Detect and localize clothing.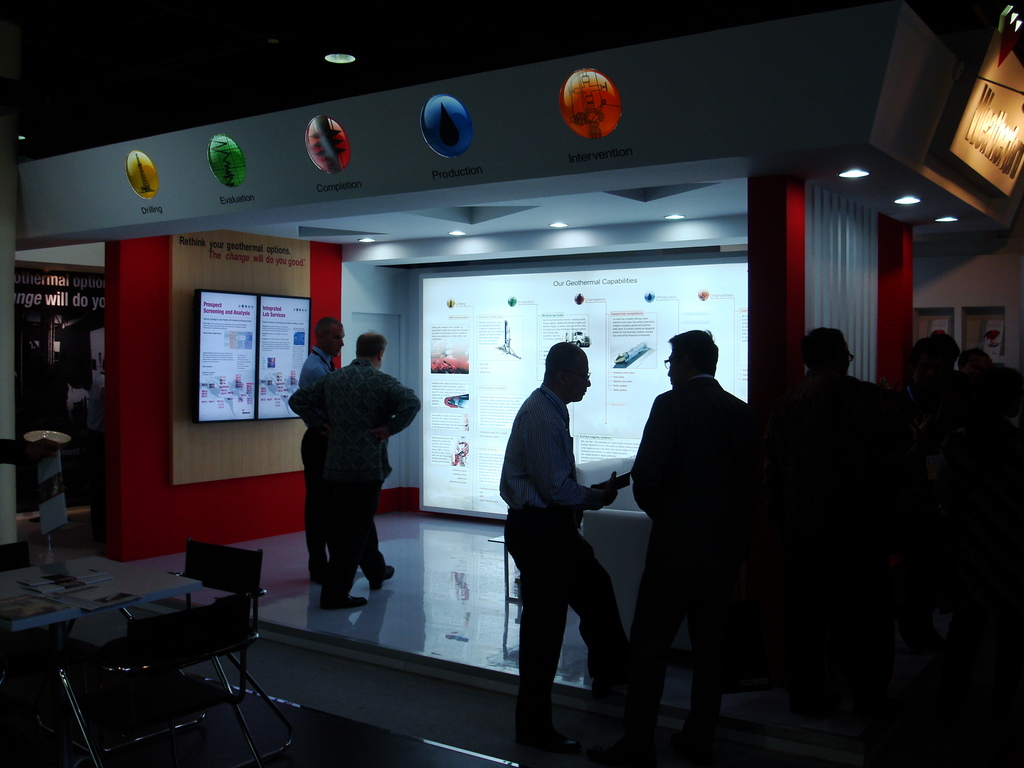
Localized at region(618, 369, 758, 735).
